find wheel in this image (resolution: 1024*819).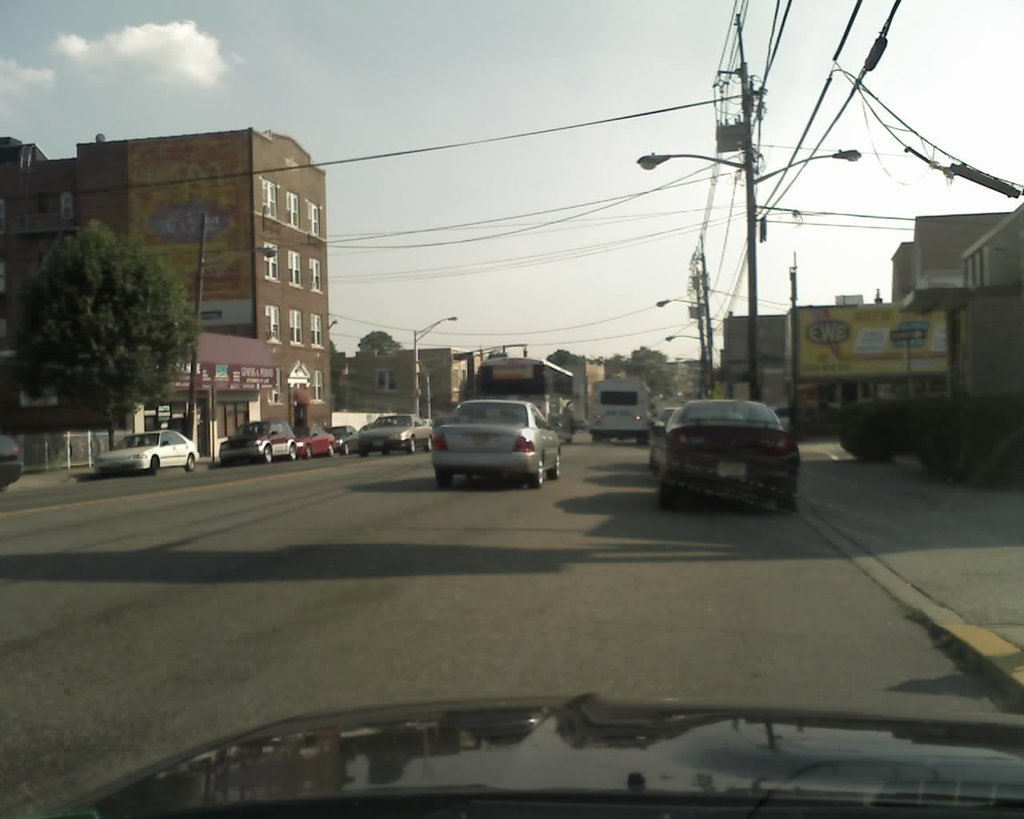
(186, 453, 193, 472).
